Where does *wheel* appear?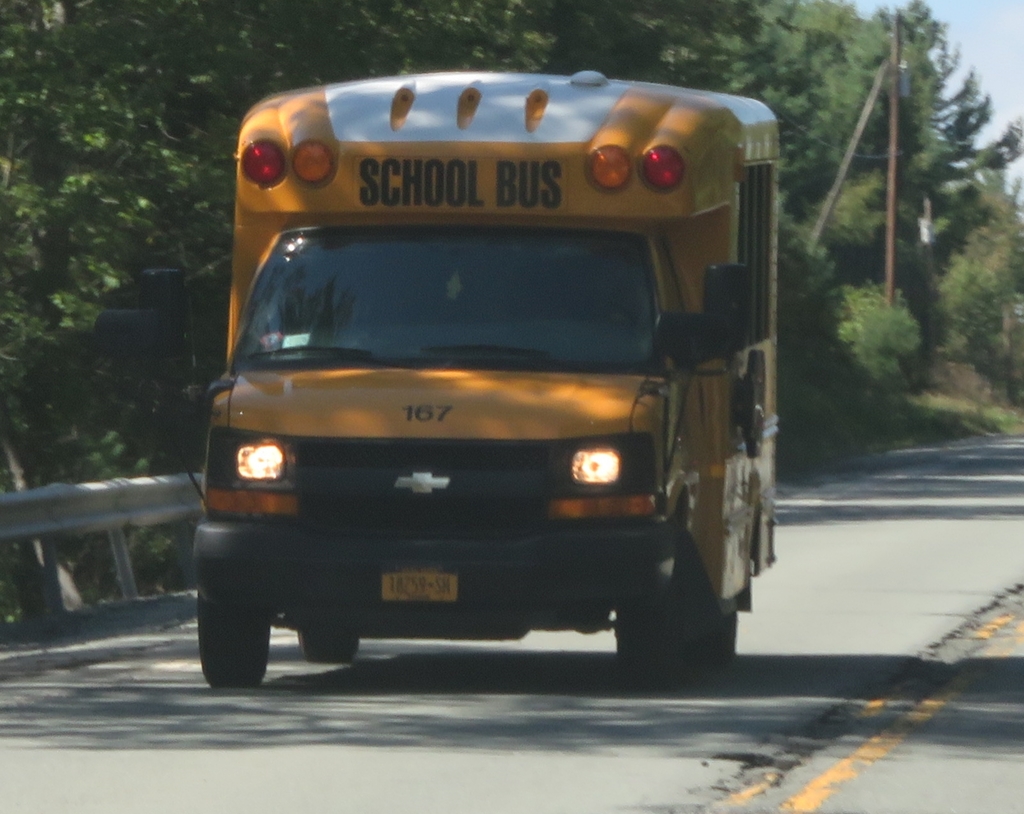
Appears at 201/582/271/690.
